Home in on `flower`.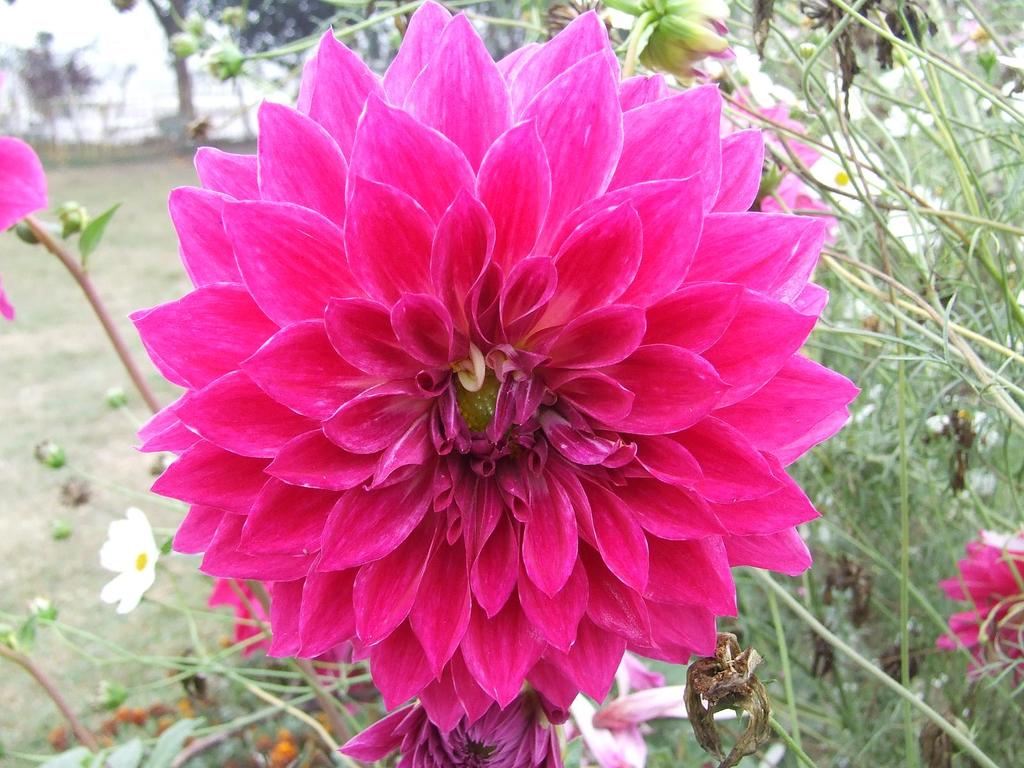
Homed in at 934:525:1023:682.
